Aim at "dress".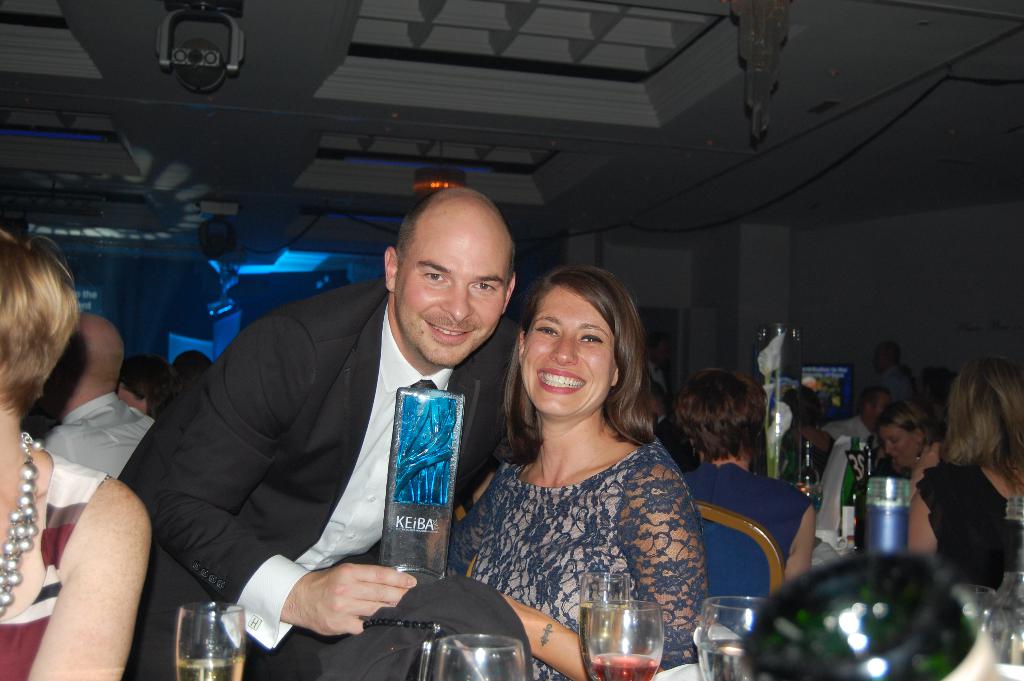
Aimed at 449, 436, 703, 680.
